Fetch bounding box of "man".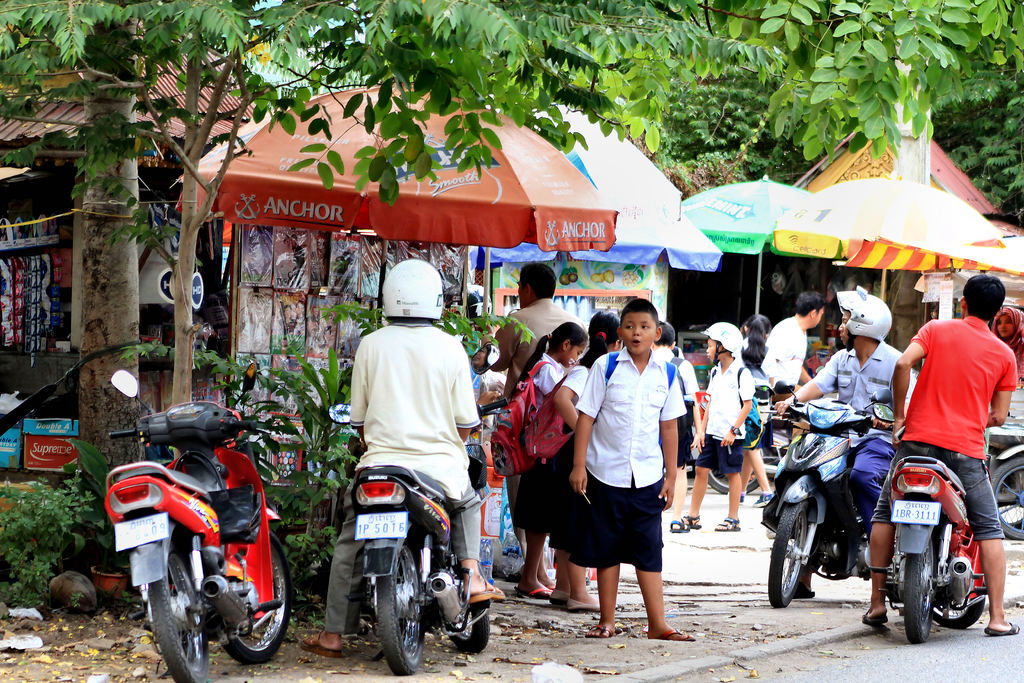
Bbox: <box>776,286,913,598</box>.
